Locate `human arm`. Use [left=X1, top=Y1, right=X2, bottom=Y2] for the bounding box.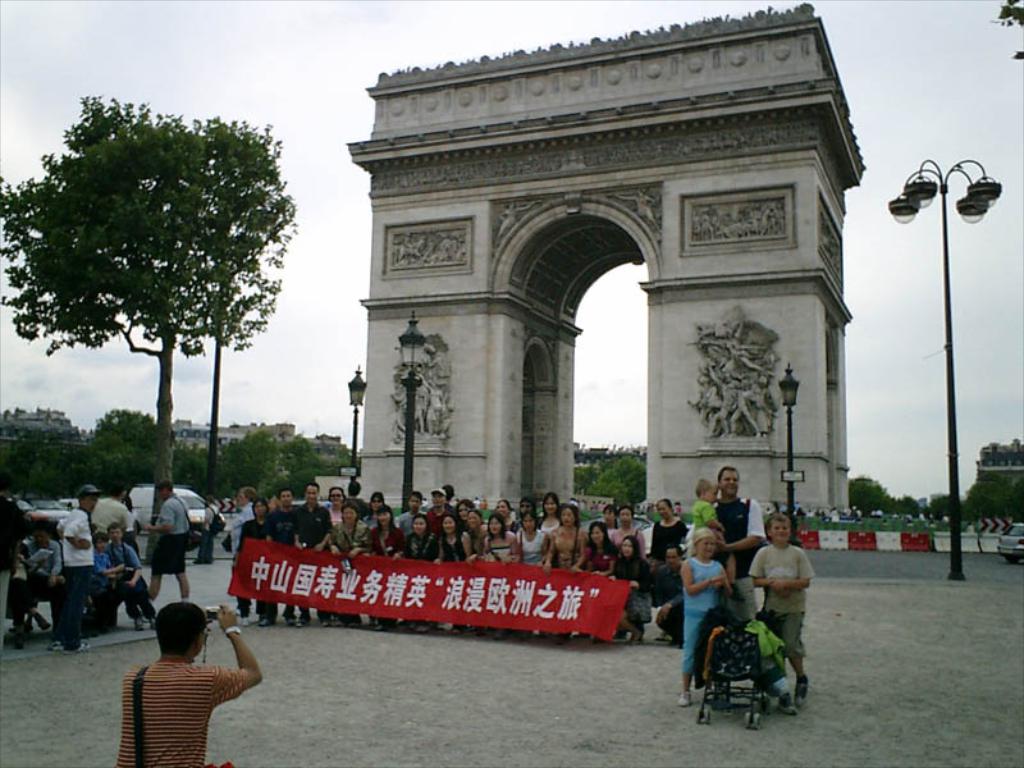
[left=435, top=530, right=456, bottom=571].
